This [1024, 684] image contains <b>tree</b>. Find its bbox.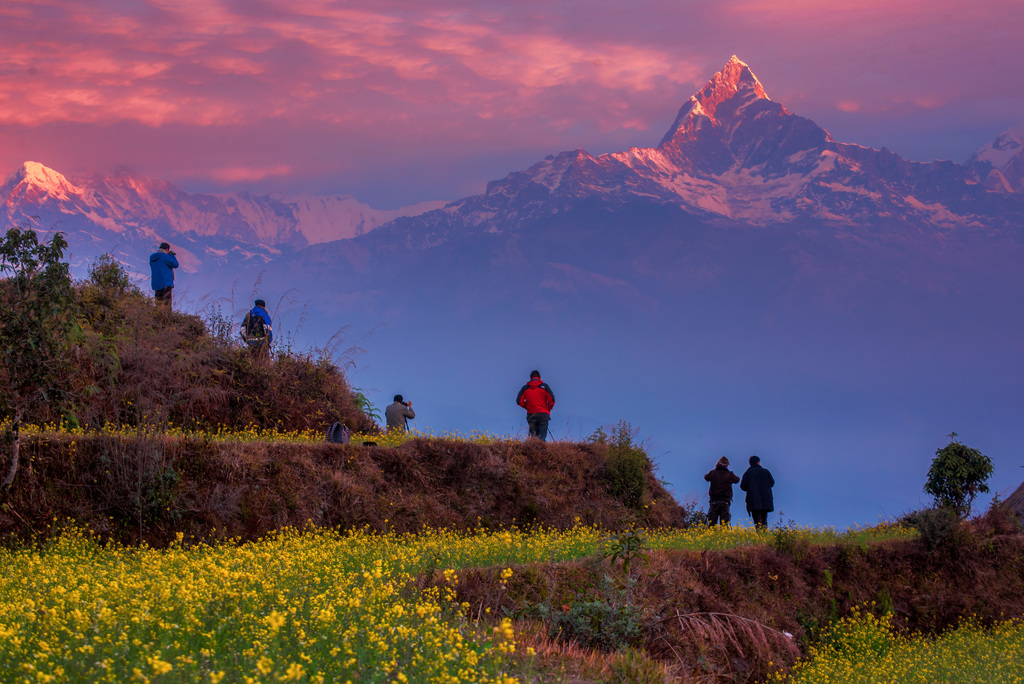
924, 437, 1005, 537.
